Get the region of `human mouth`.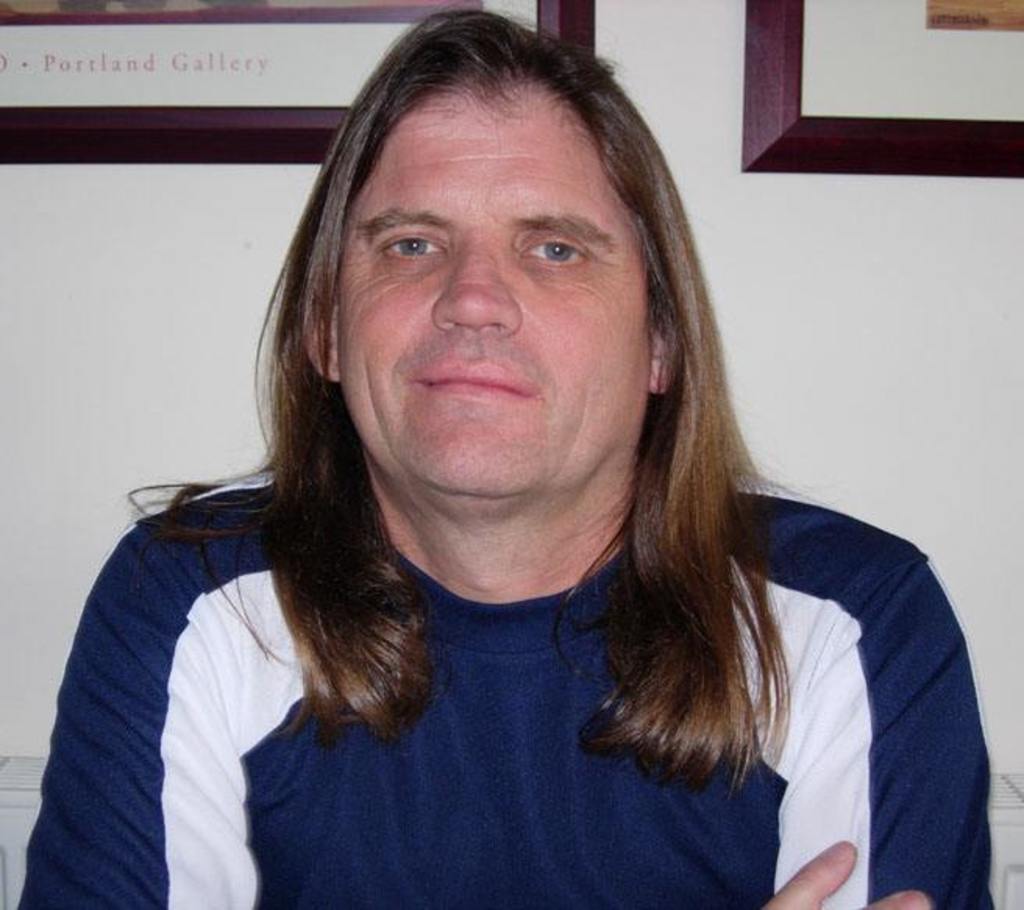
pyautogui.locateOnScreen(411, 359, 543, 407).
